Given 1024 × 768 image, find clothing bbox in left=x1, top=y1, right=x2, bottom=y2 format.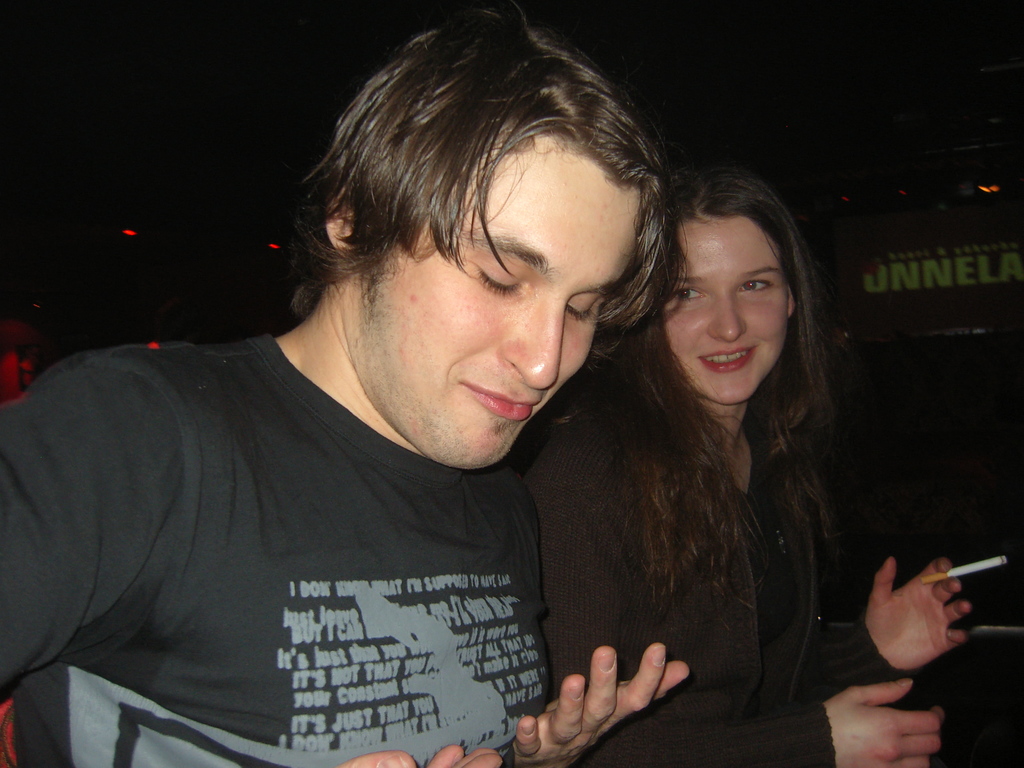
left=525, top=412, right=905, bottom=767.
